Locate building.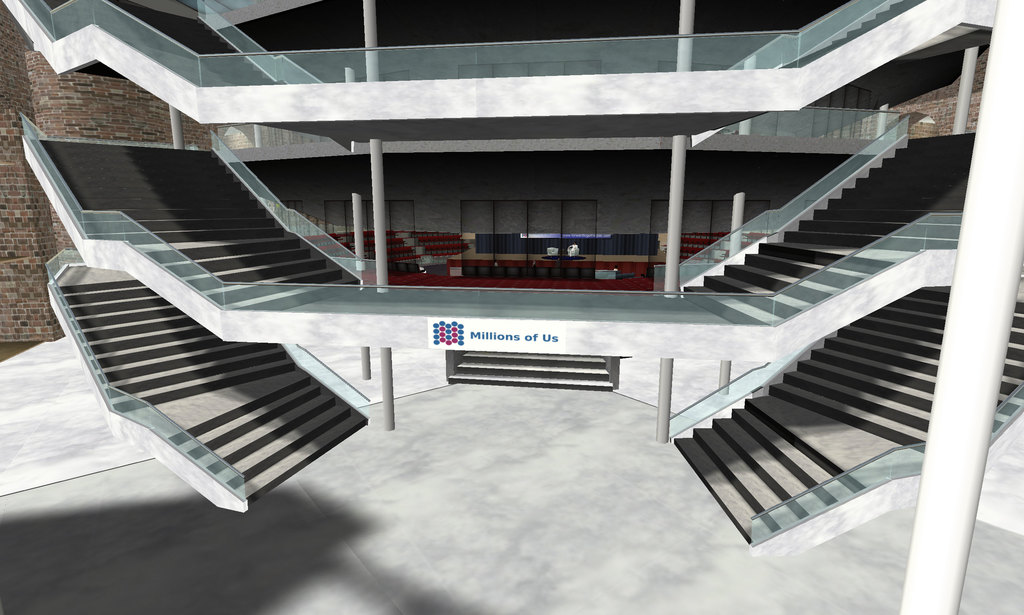
Bounding box: bbox=(0, 0, 1023, 614).
